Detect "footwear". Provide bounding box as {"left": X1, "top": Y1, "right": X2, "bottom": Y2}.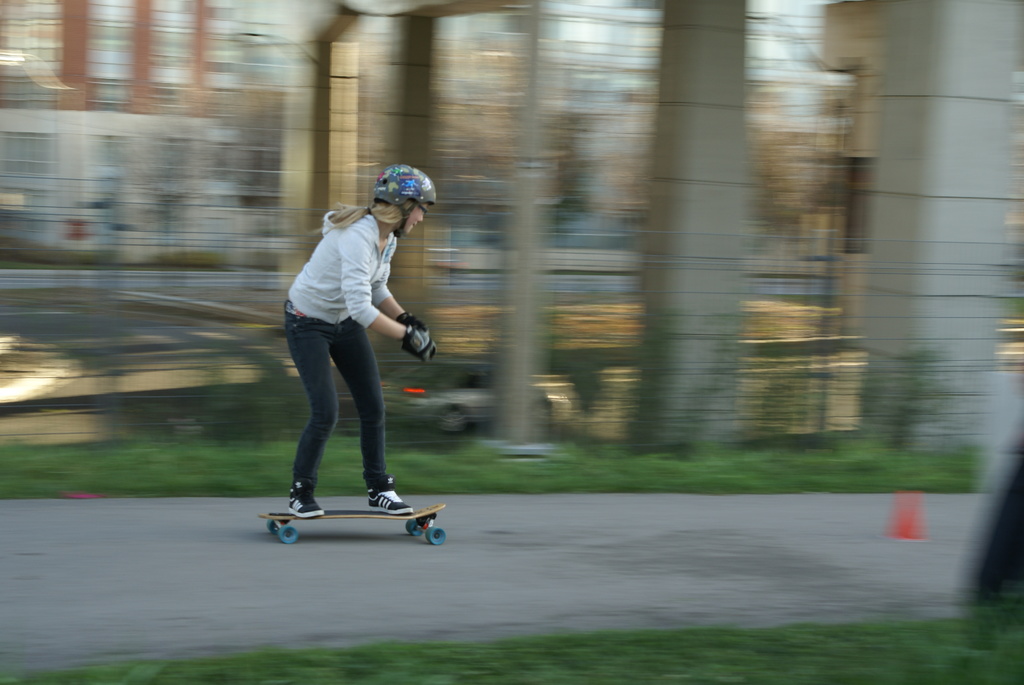
{"left": 280, "top": 484, "right": 324, "bottom": 516}.
